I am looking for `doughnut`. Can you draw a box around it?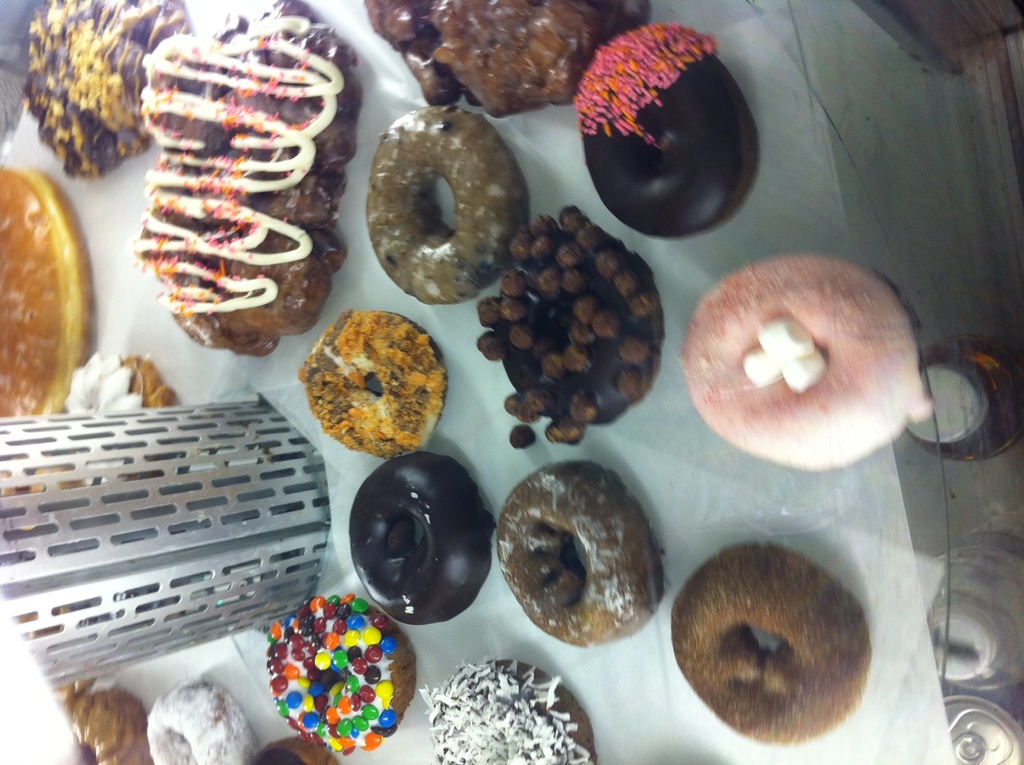
Sure, the bounding box is box=[307, 311, 446, 454].
